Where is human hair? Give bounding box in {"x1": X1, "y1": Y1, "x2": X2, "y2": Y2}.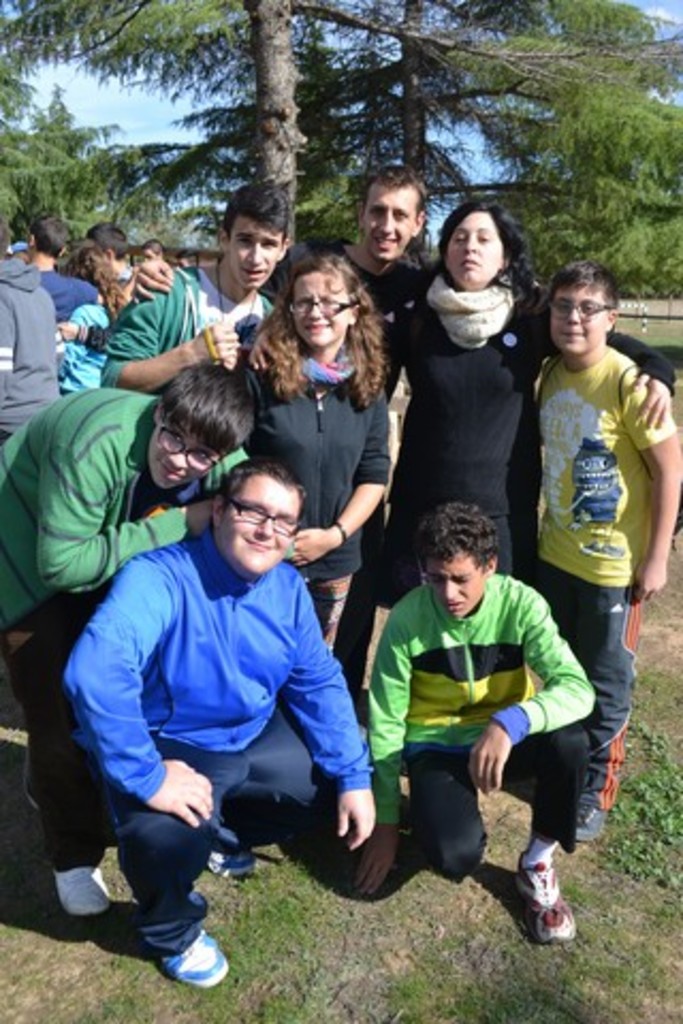
{"x1": 435, "y1": 203, "x2": 542, "y2": 311}.
